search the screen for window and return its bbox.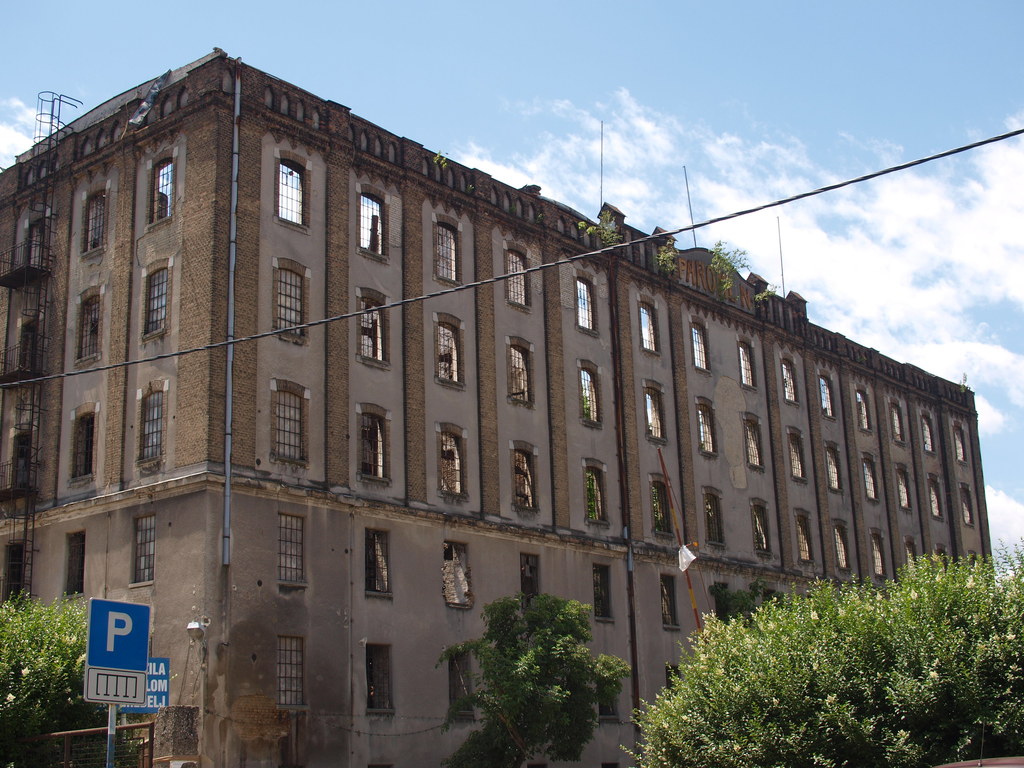
Found: (x1=439, y1=423, x2=472, y2=500).
